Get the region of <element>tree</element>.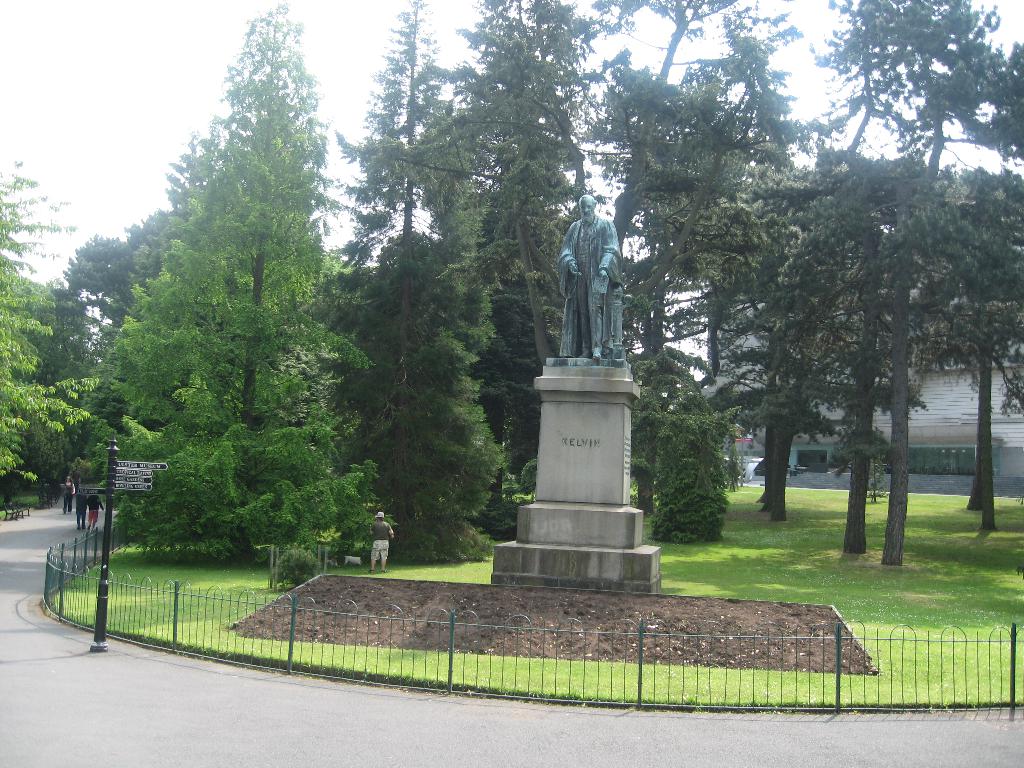
93, 38, 364, 607.
